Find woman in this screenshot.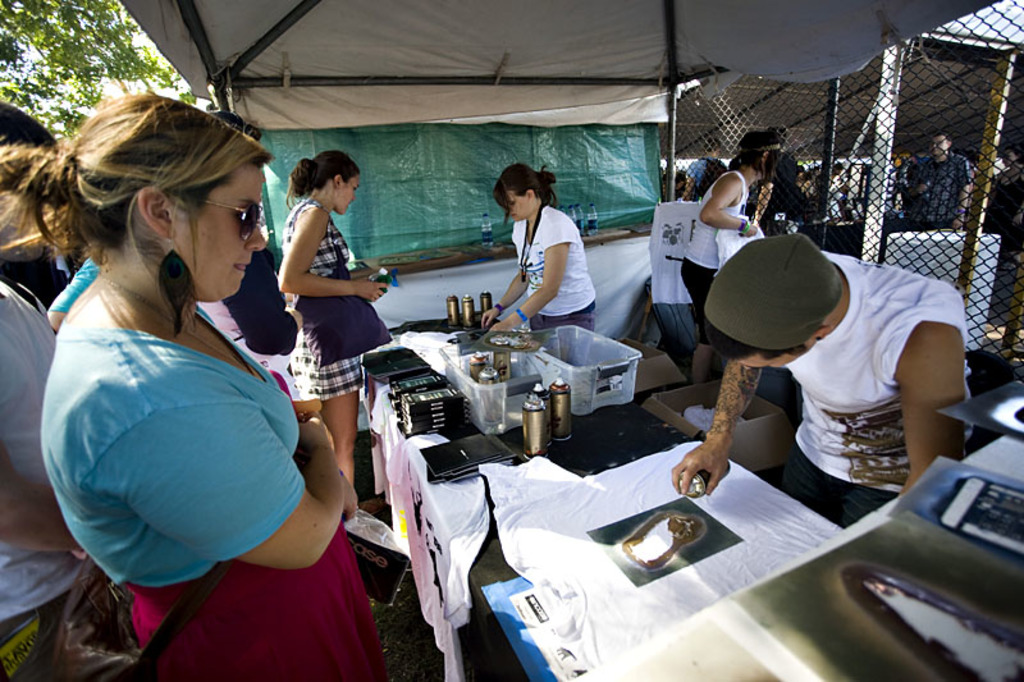
The bounding box for woman is Rect(23, 92, 323, 681).
